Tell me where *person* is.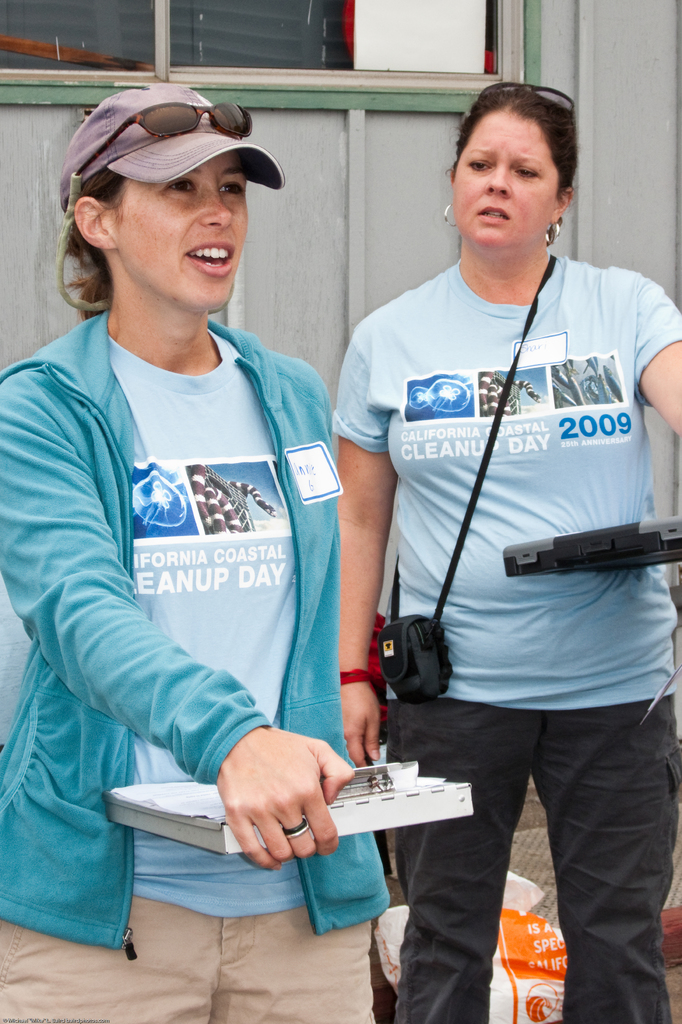
*person* is at {"x1": 329, "y1": 70, "x2": 681, "y2": 1023}.
